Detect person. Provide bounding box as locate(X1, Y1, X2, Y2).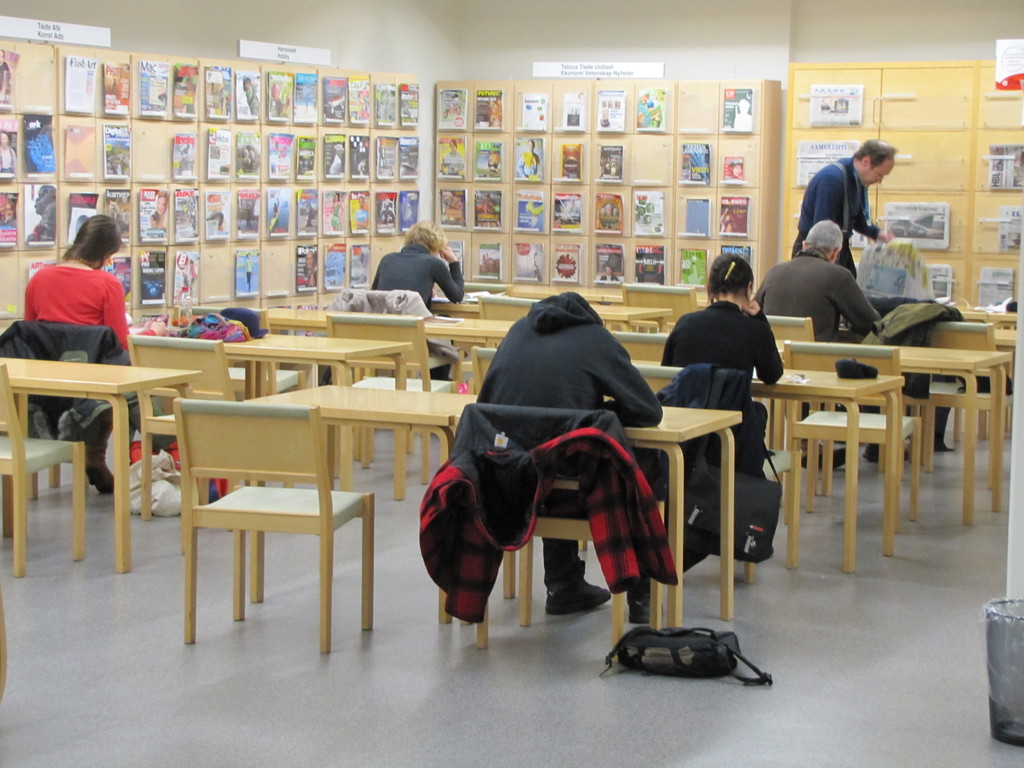
locate(355, 197, 367, 230).
